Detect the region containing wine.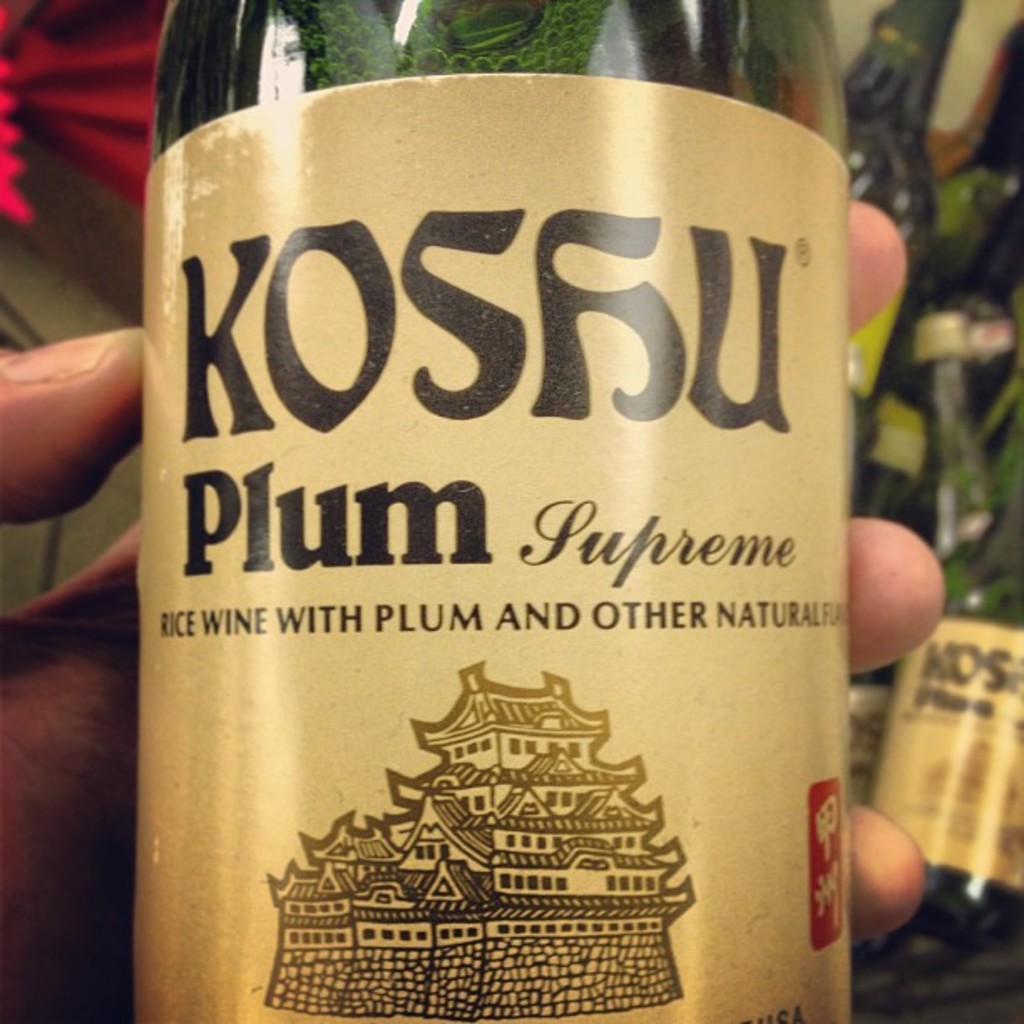
bbox=(129, 0, 862, 1022).
